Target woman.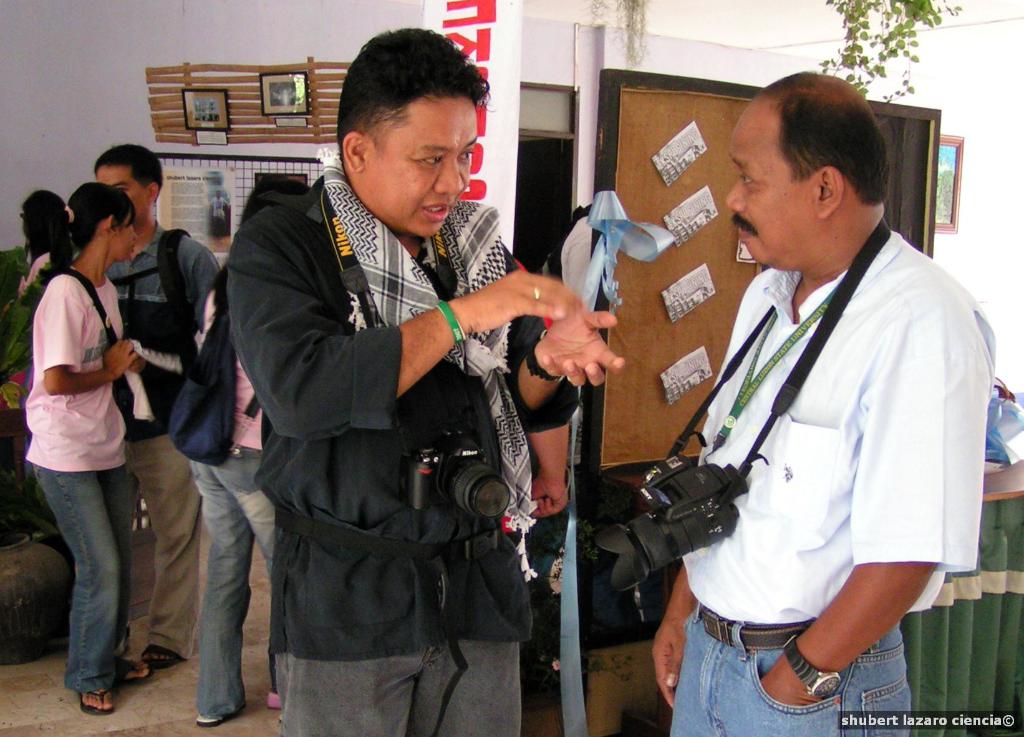
Target region: <region>22, 179, 156, 718</region>.
